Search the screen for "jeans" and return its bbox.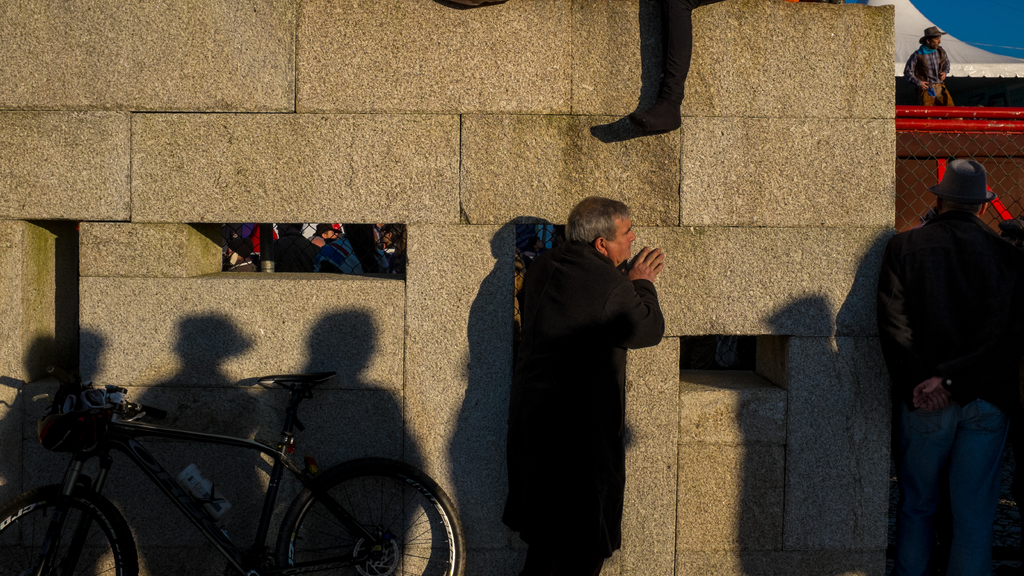
Found: crop(900, 400, 1002, 575).
